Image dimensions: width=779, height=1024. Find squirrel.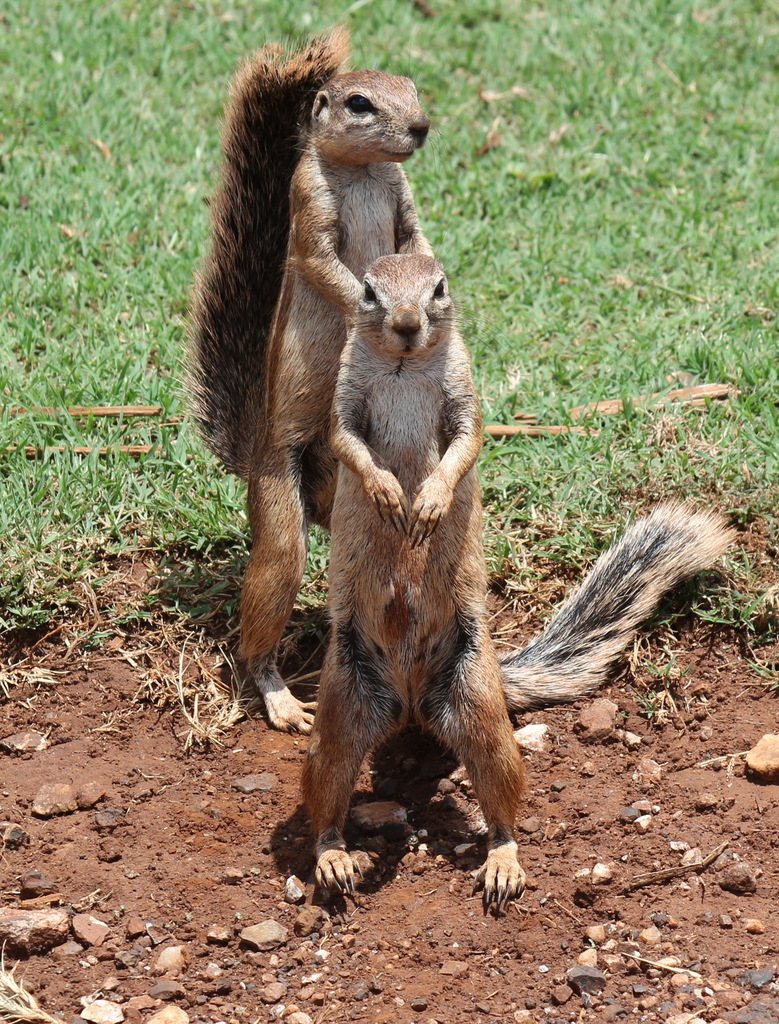
300 232 749 900.
